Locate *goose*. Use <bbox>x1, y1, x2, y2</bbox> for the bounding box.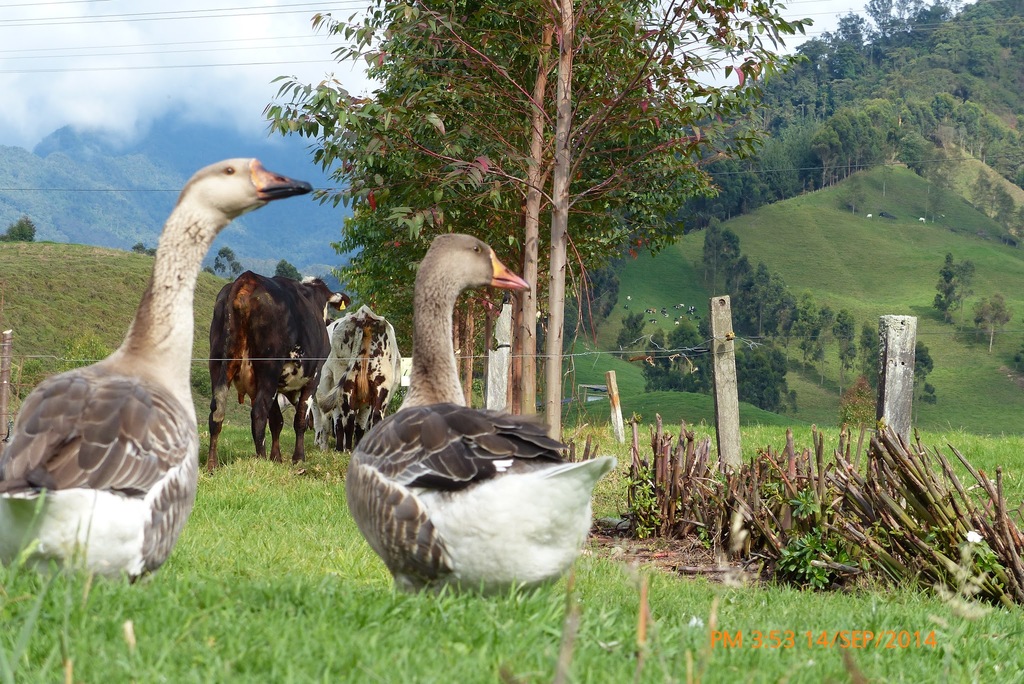
<bbox>345, 234, 619, 594</bbox>.
